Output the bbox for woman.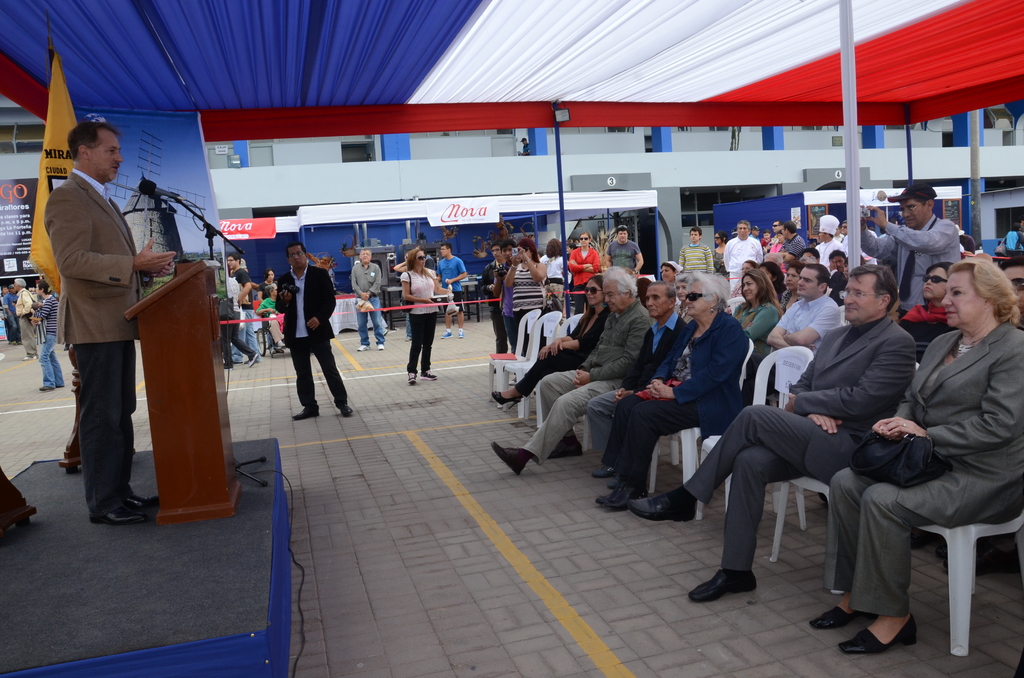
{"left": 712, "top": 230, "right": 728, "bottom": 273}.
